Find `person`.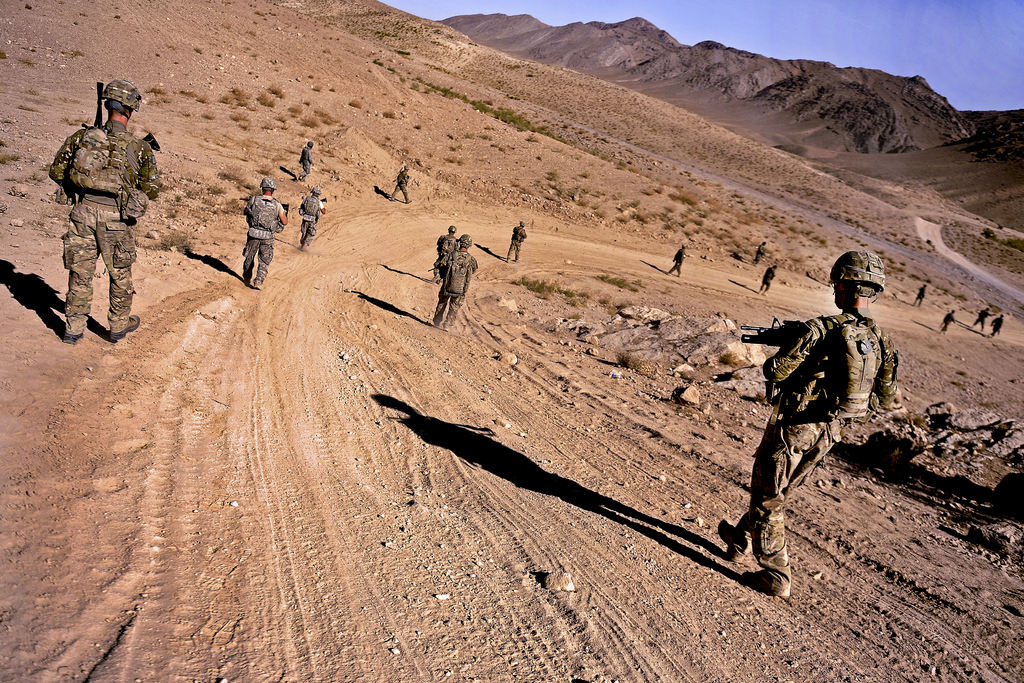
{"x1": 386, "y1": 166, "x2": 419, "y2": 208}.
